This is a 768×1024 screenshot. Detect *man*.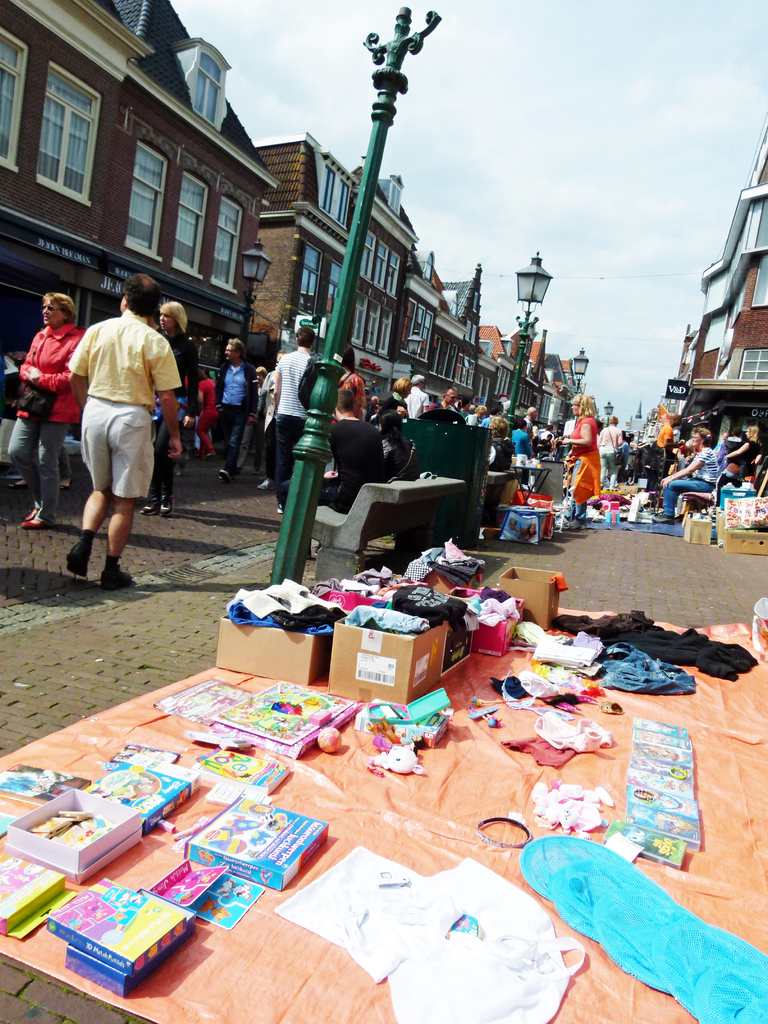
(10, 292, 86, 529).
